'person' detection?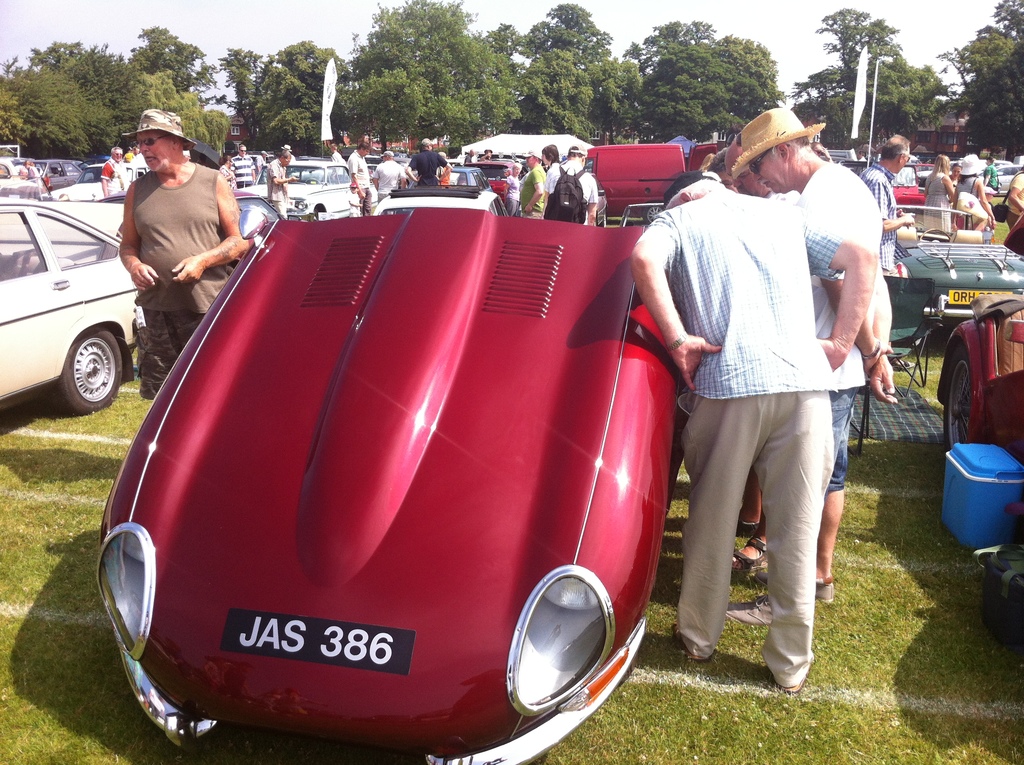
detection(922, 149, 955, 238)
